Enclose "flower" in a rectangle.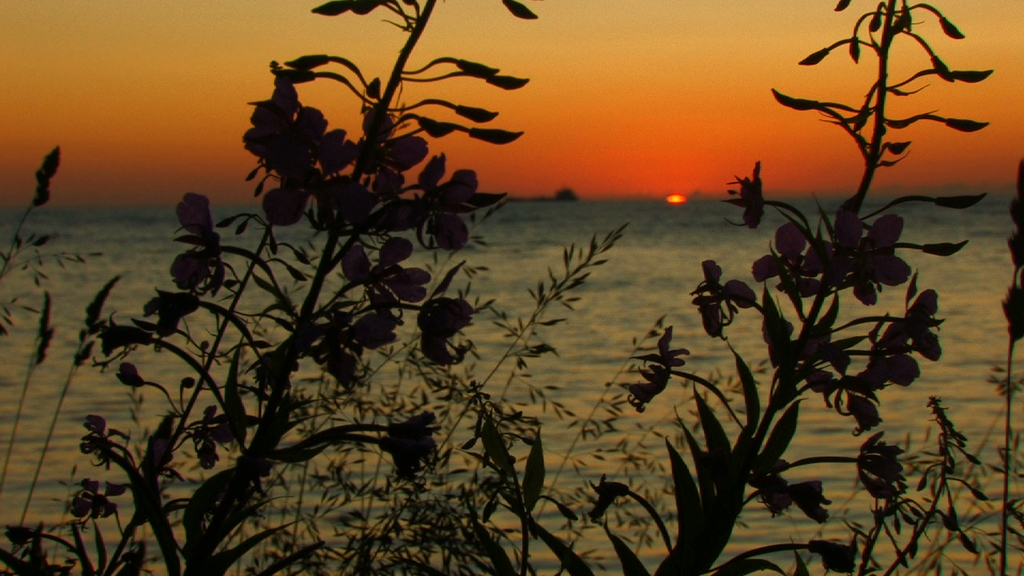
414 152 477 257.
